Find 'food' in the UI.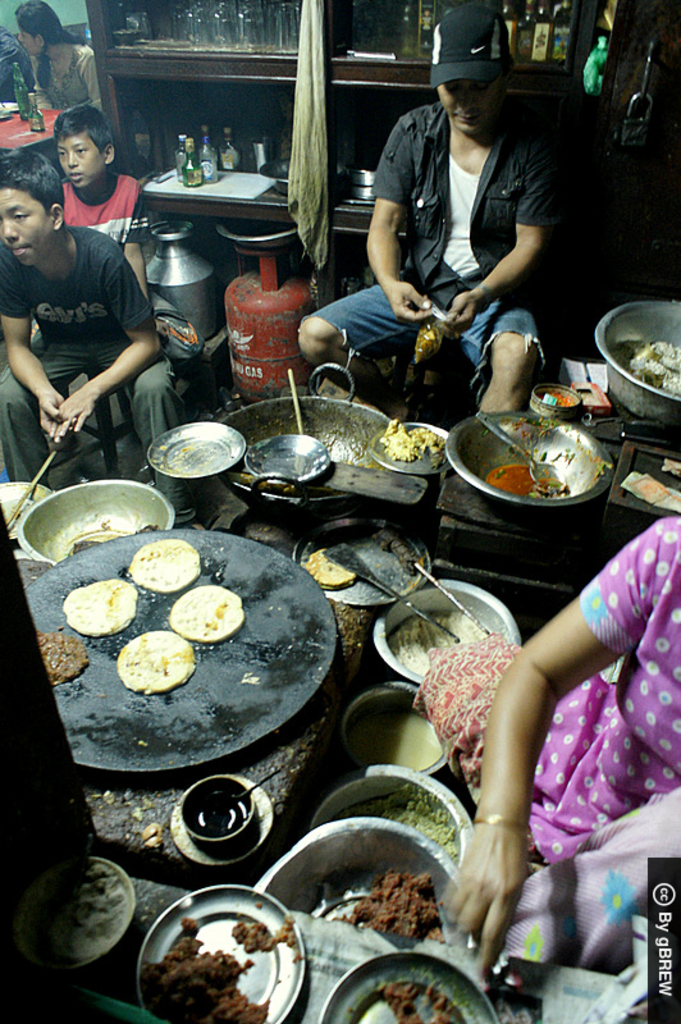
UI element at {"x1": 166, "y1": 584, "x2": 243, "y2": 643}.
